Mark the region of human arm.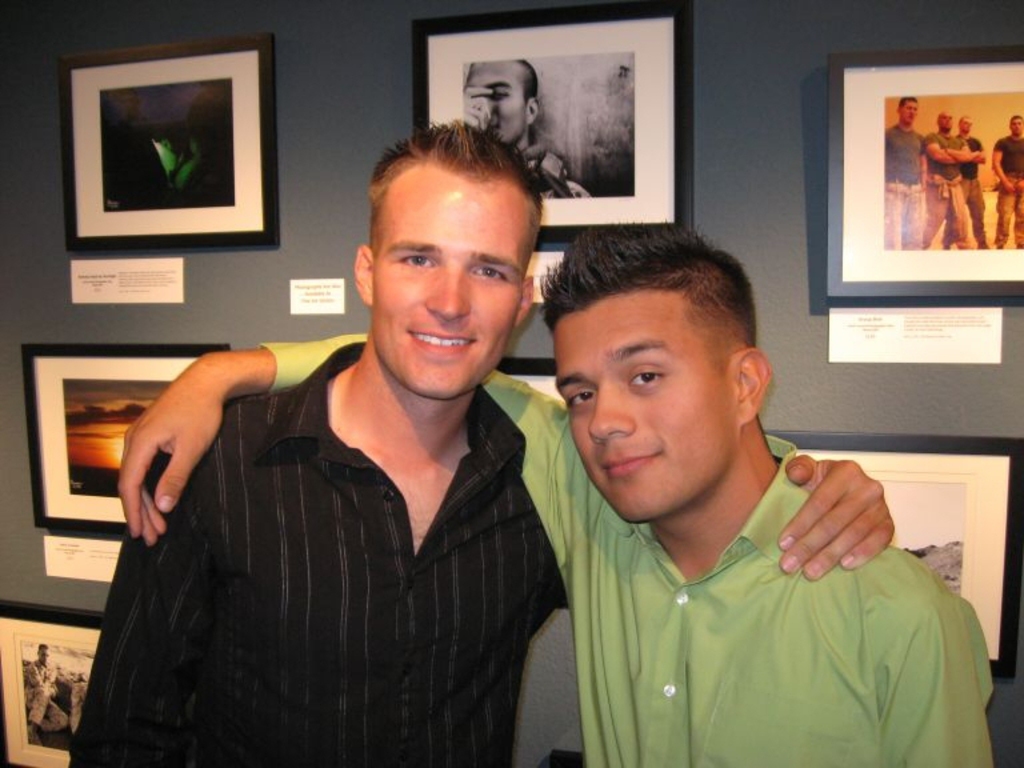
Region: [116, 331, 572, 608].
